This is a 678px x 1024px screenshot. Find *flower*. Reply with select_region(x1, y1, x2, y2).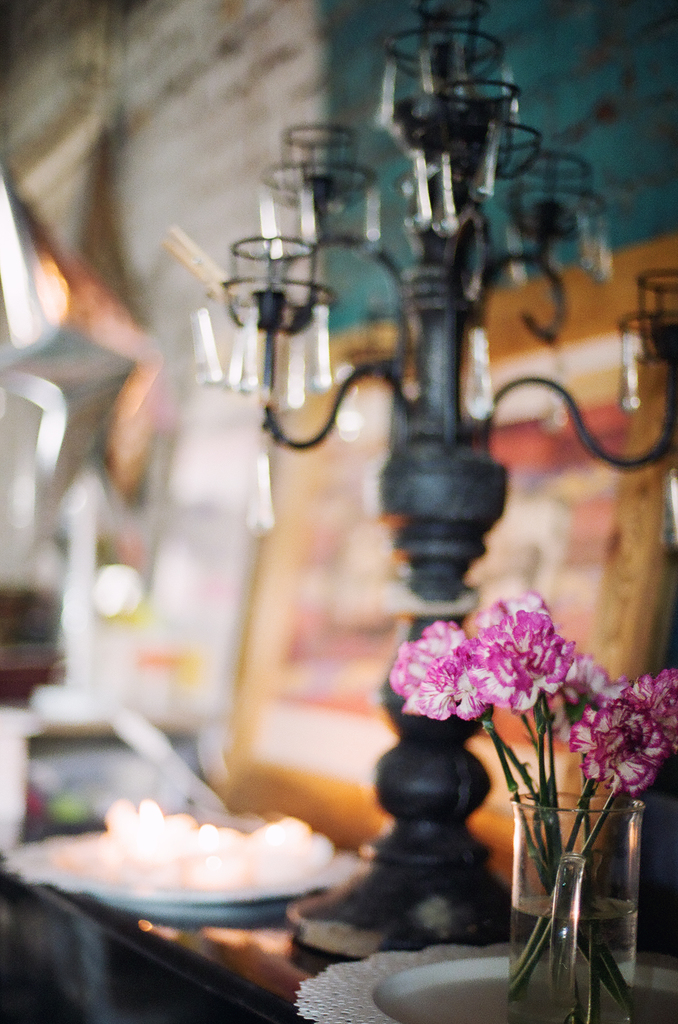
select_region(382, 611, 491, 726).
